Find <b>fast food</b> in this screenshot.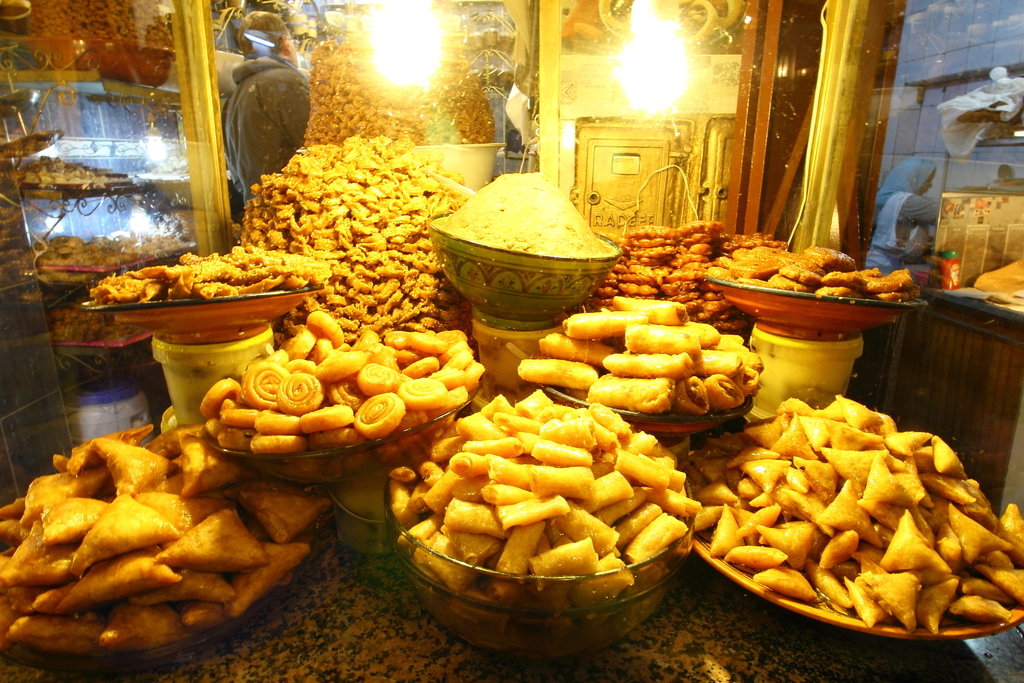
The bounding box for <b>fast food</b> is rect(948, 504, 998, 559).
